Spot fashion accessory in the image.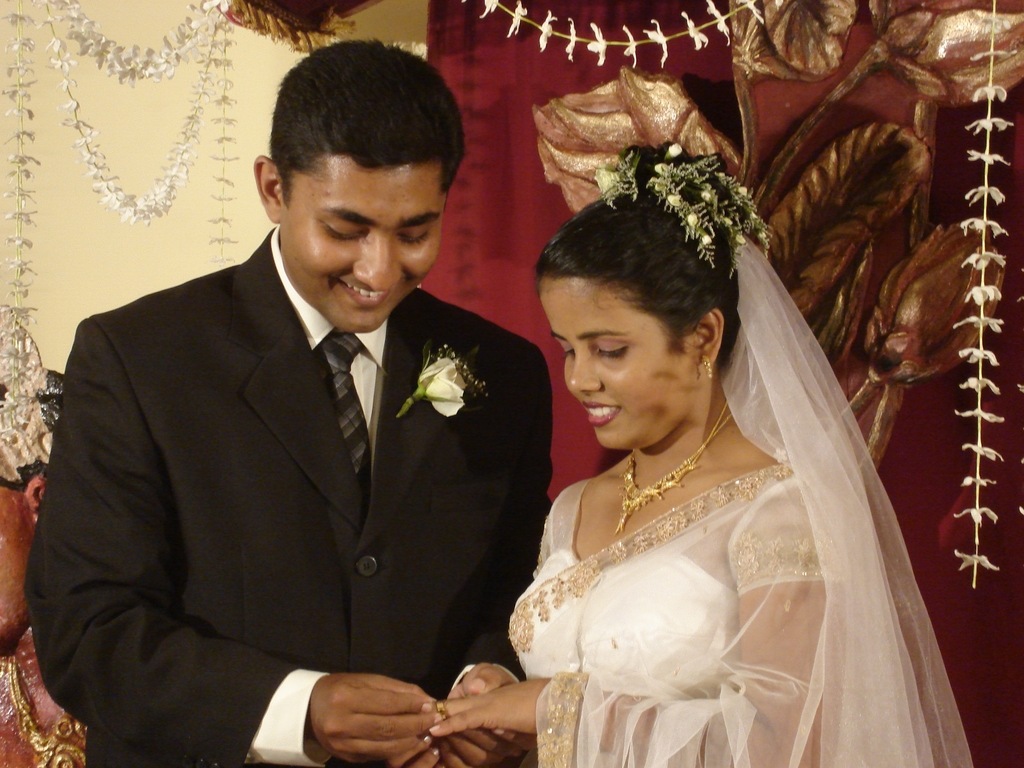
fashion accessory found at x1=316 y1=332 x2=374 y2=508.
